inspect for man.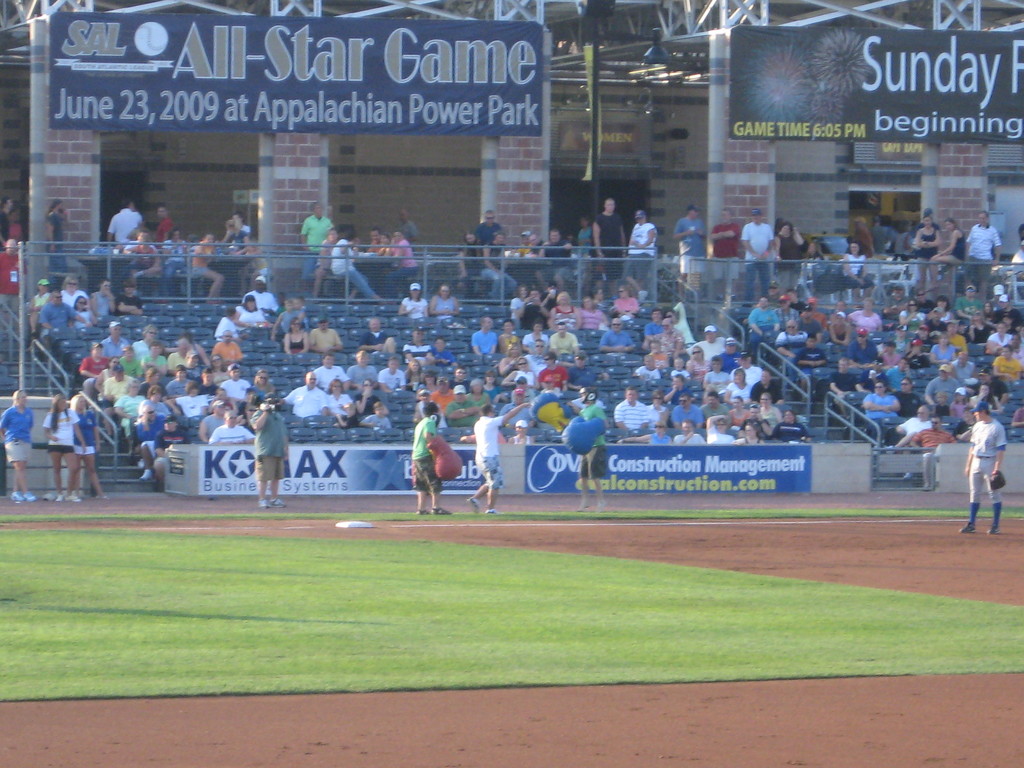
Inspection: 410/329/429/365.
